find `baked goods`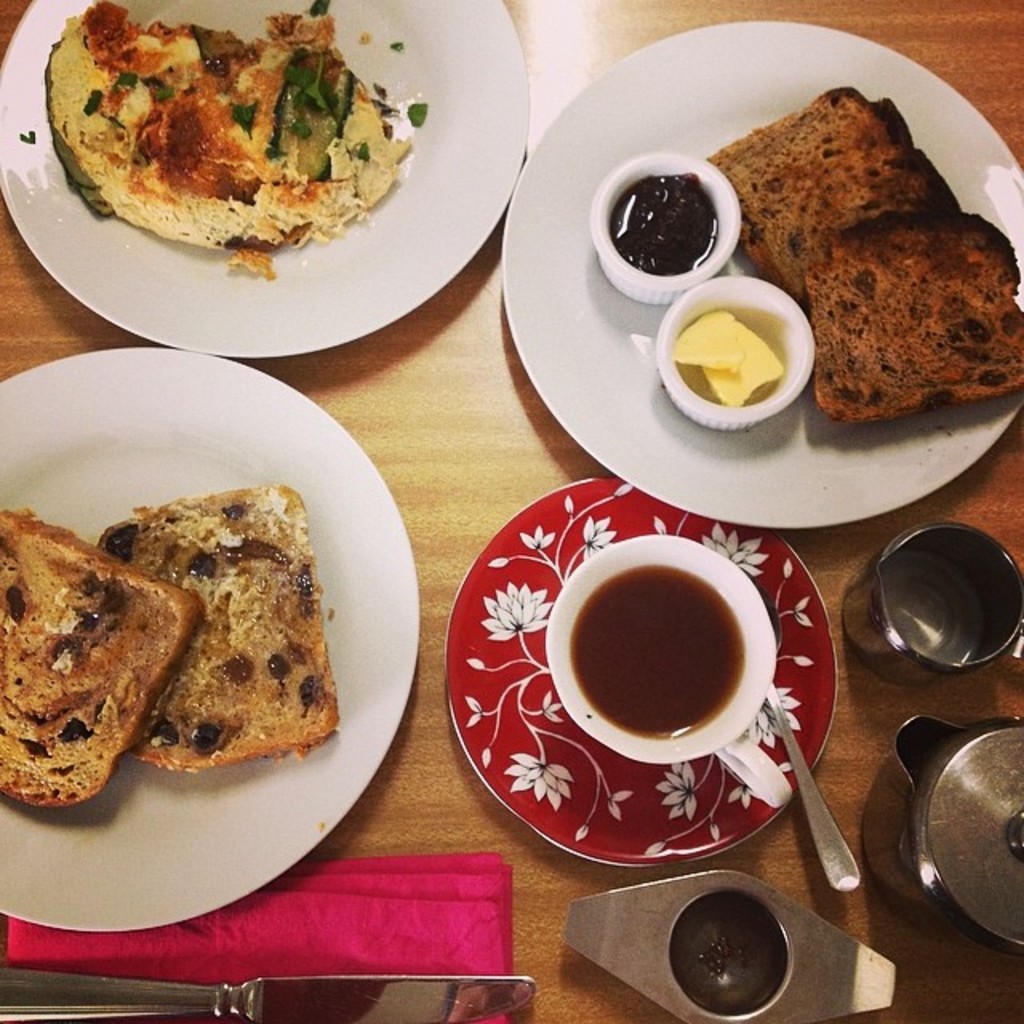
122:469:330:781
